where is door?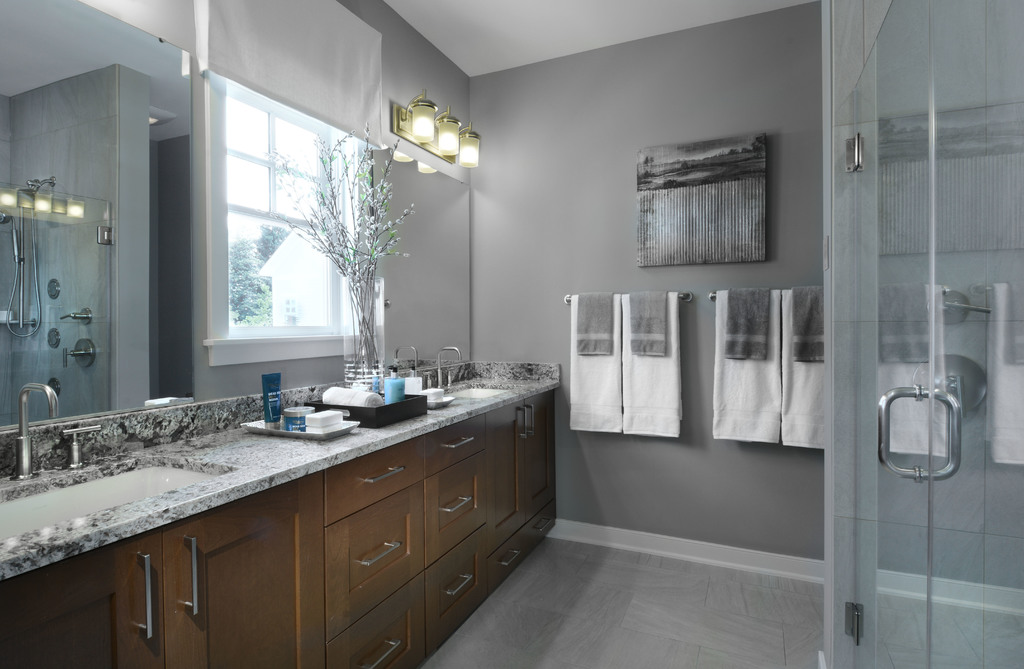
(844,66,1012,668).
